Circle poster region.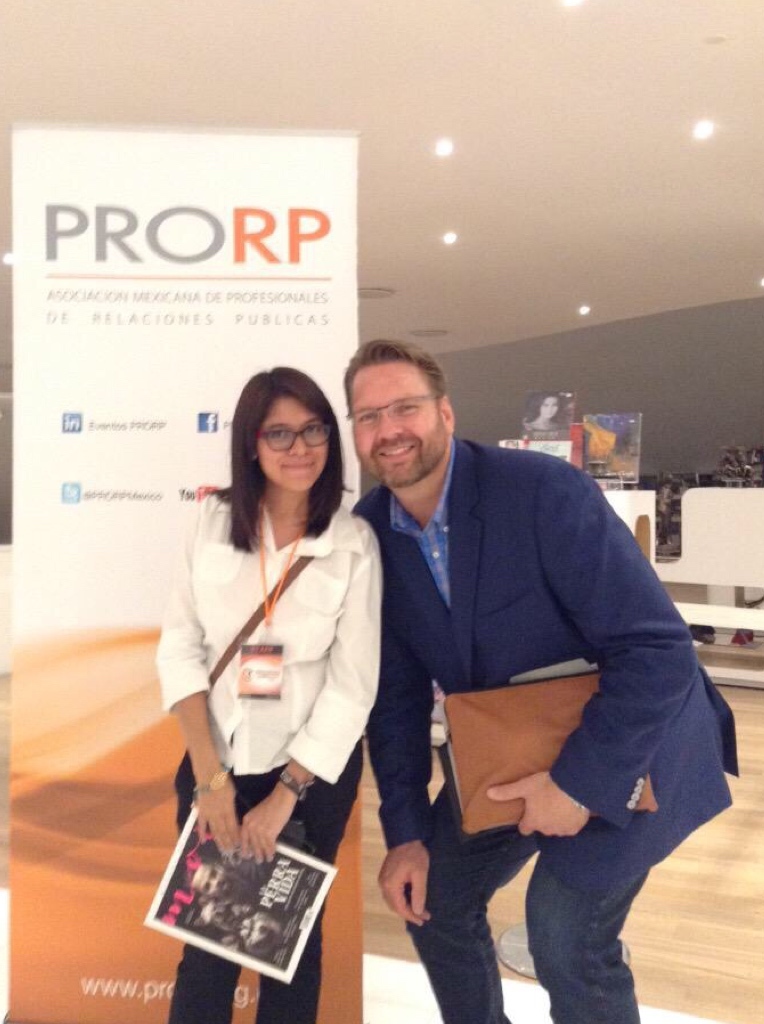
Region: region(149, 803, 340, 982).
